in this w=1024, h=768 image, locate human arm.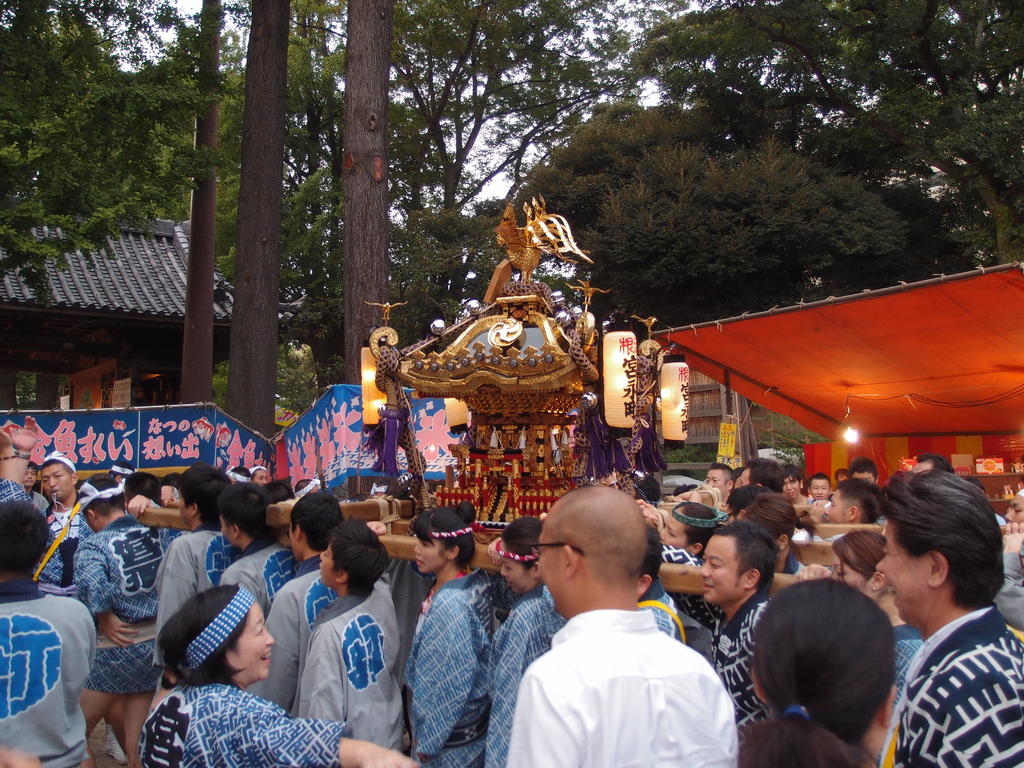
Bounding box: {"x1": 484, "y1": 626, "x2": 520, "y2": 767}.
